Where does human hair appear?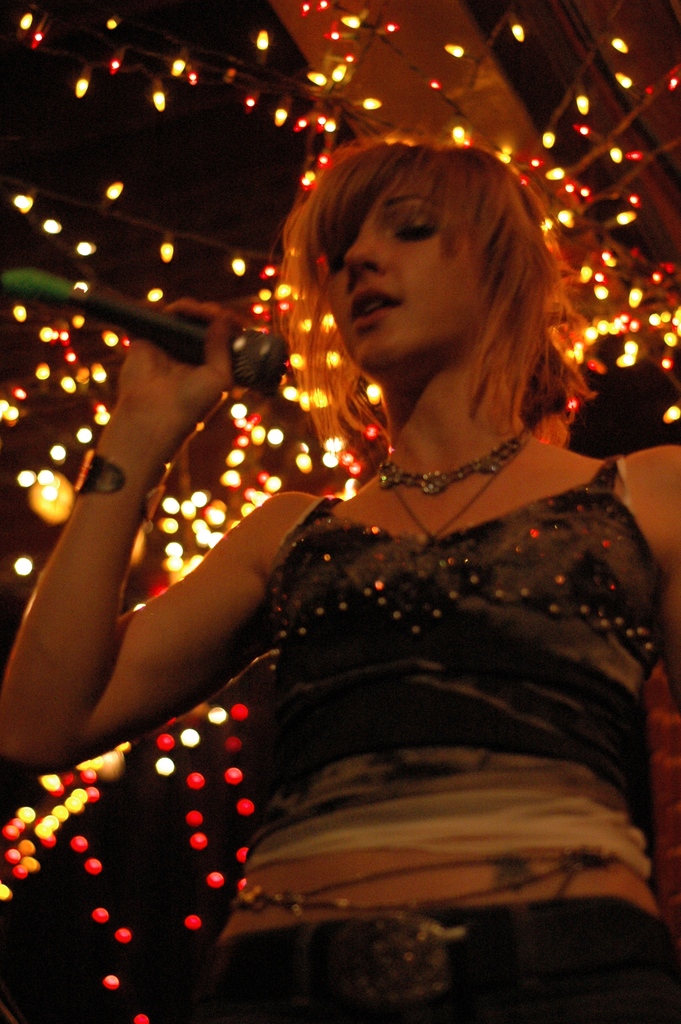
Appears at crop(270, 127, 571, 467).
